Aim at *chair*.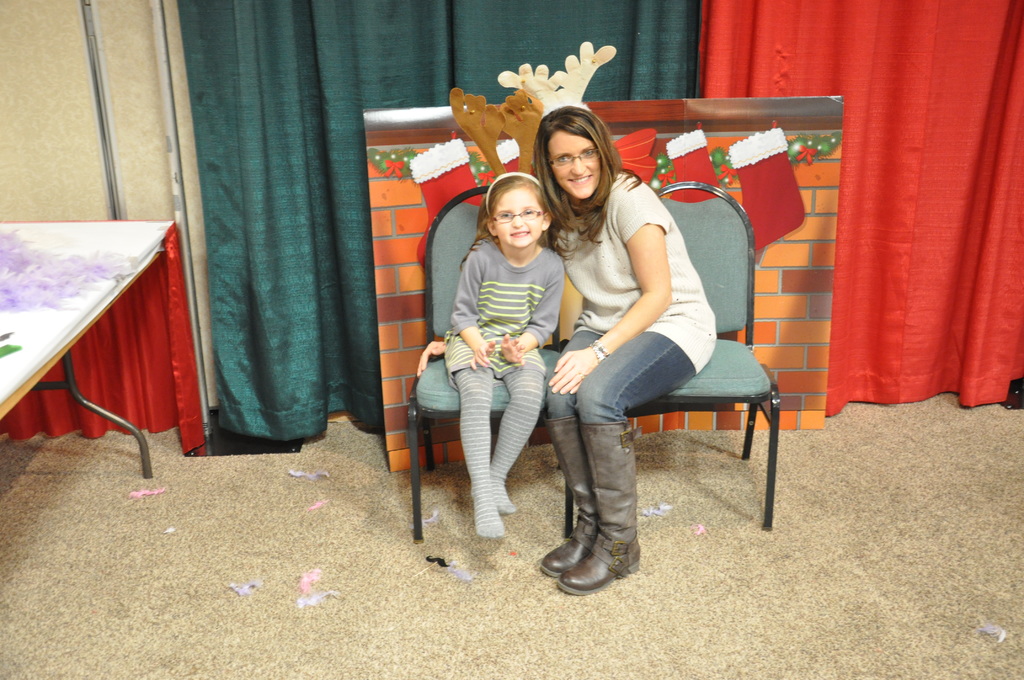
Aimed at 405,186,577,543.
